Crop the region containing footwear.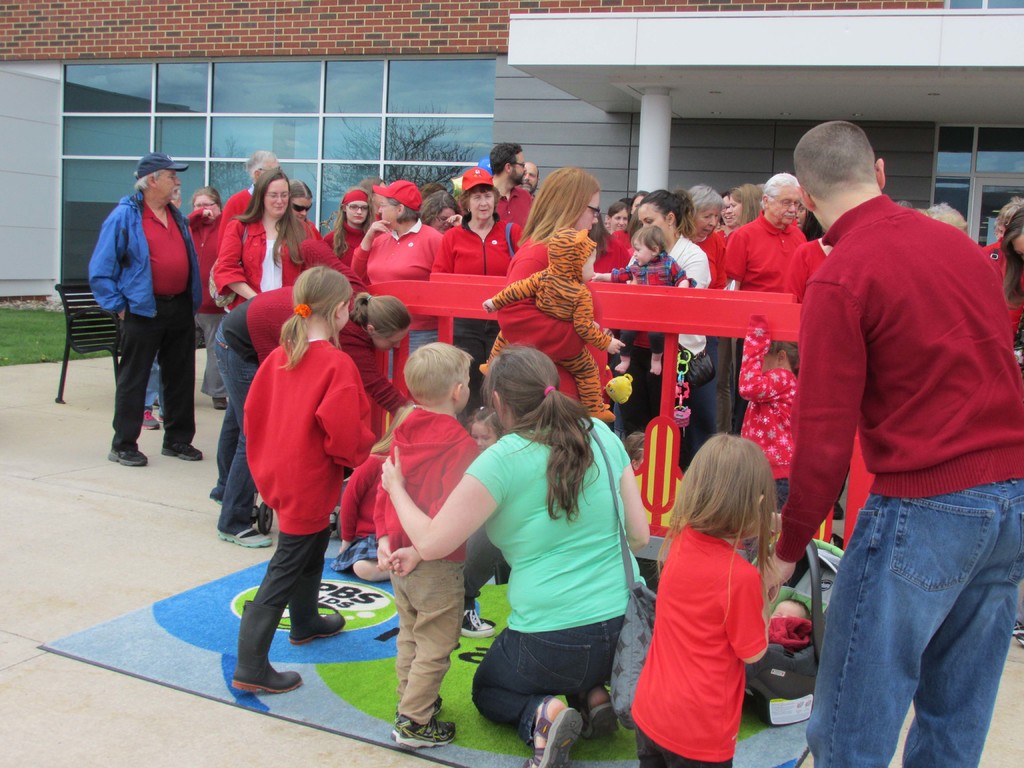
Crop region: bbox=(223, 612, 308, 702).
